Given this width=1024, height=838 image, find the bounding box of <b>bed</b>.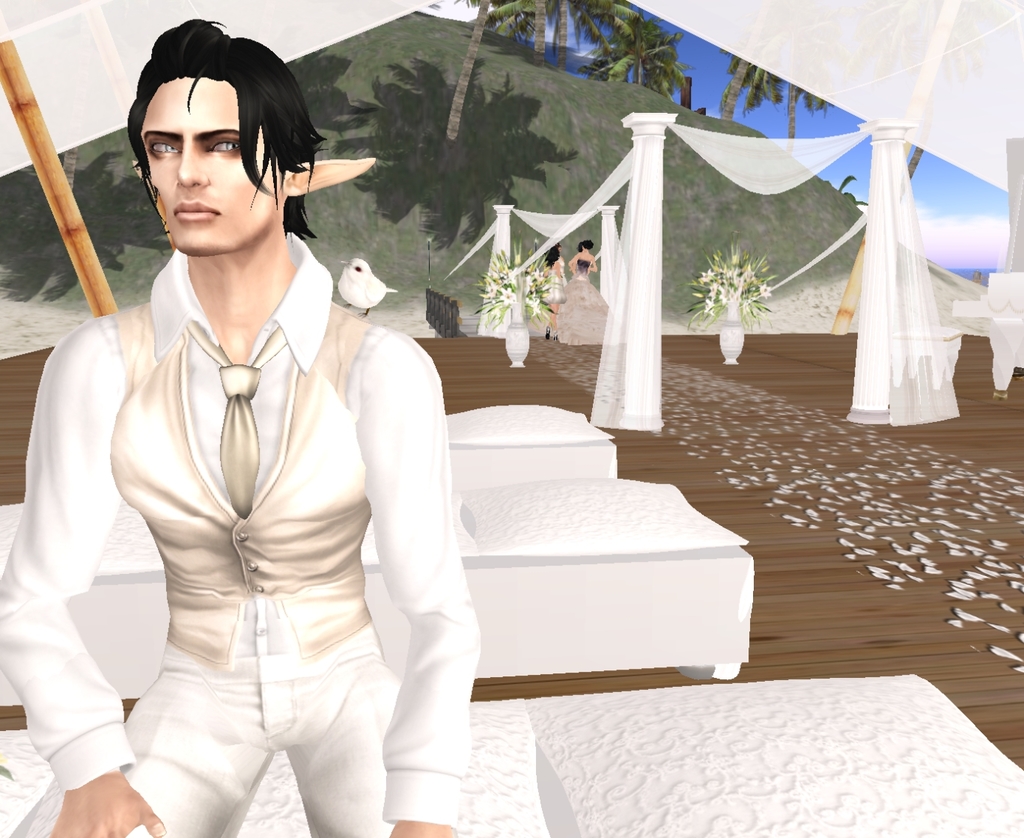
451 469 755 691.
